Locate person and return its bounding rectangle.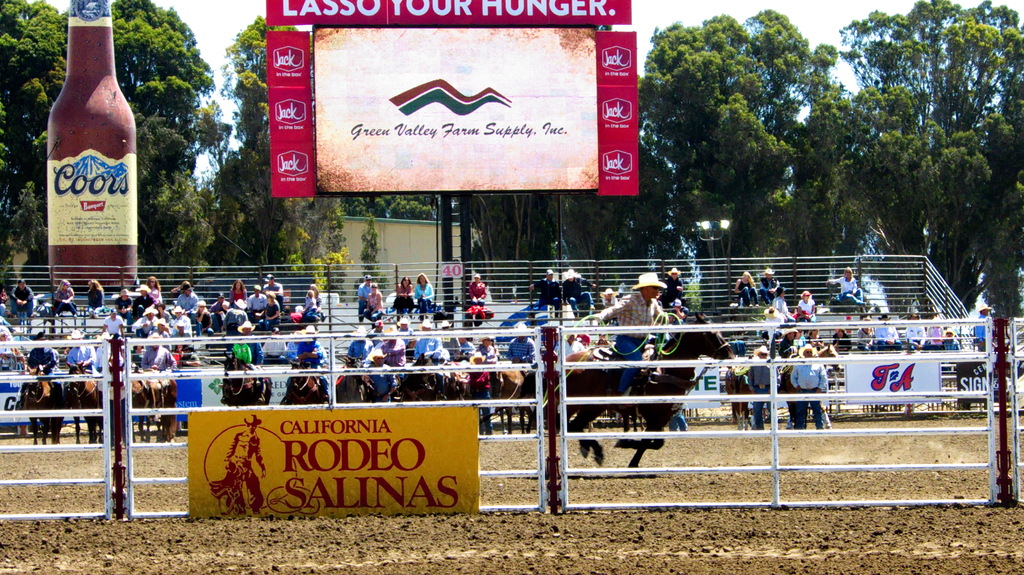
box=[756, 268, 789, 301].
